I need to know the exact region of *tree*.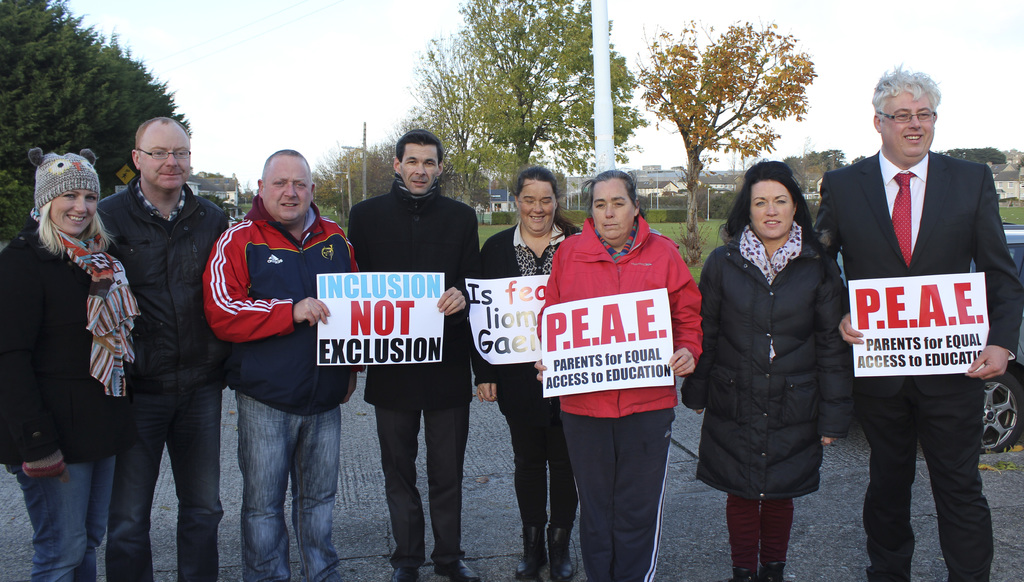
Region: box=[797, 149, 844, 184].
